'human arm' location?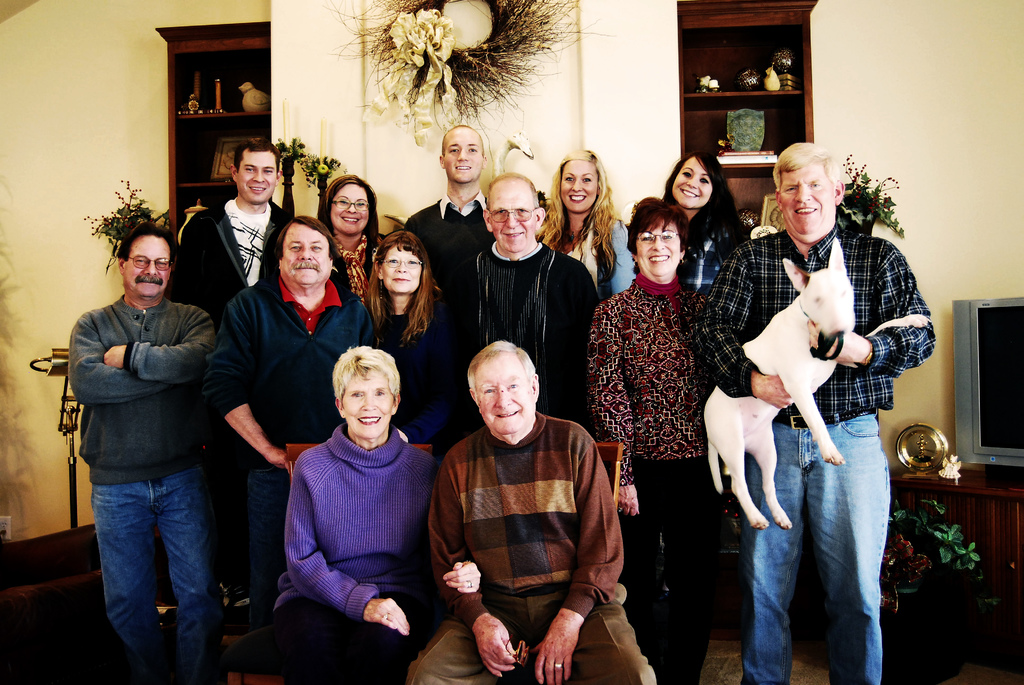
box=[698, 256, 772, 393]
